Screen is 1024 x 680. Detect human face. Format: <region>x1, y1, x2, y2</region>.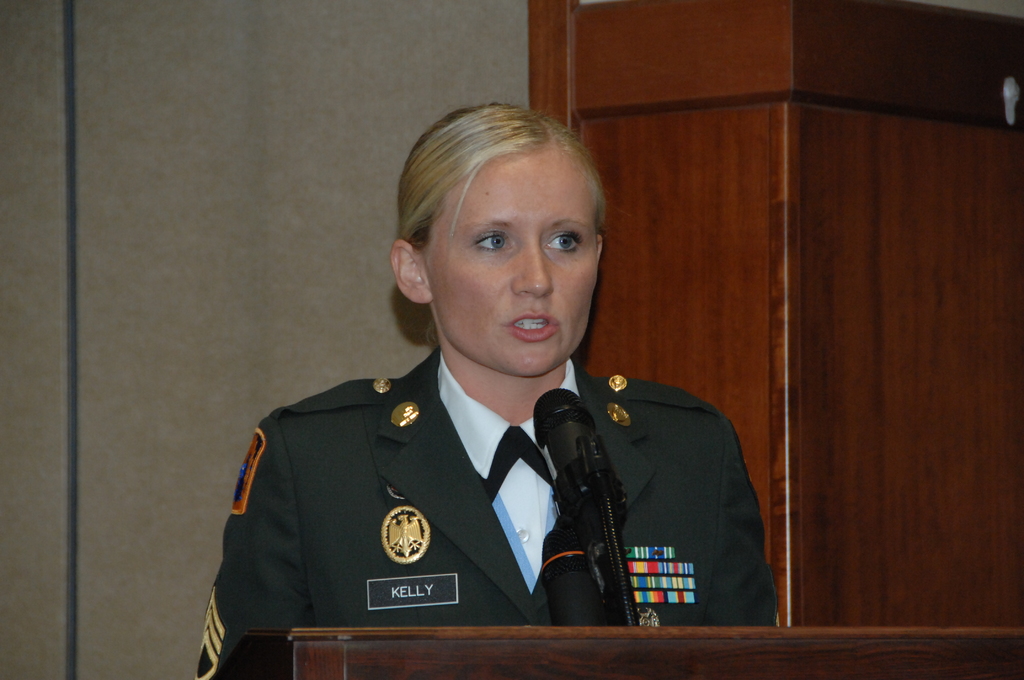
<region>418, 145, 595, 380</region>.
